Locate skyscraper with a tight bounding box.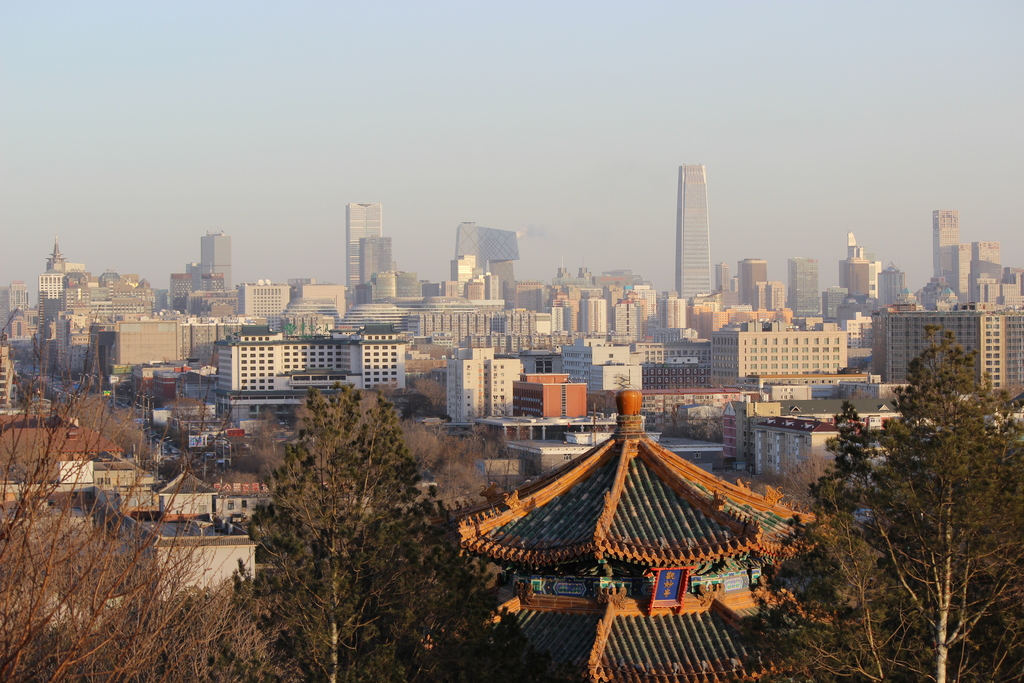
{"x1": 205, "y1": 234, "x2": 236, "y2": 297}.
